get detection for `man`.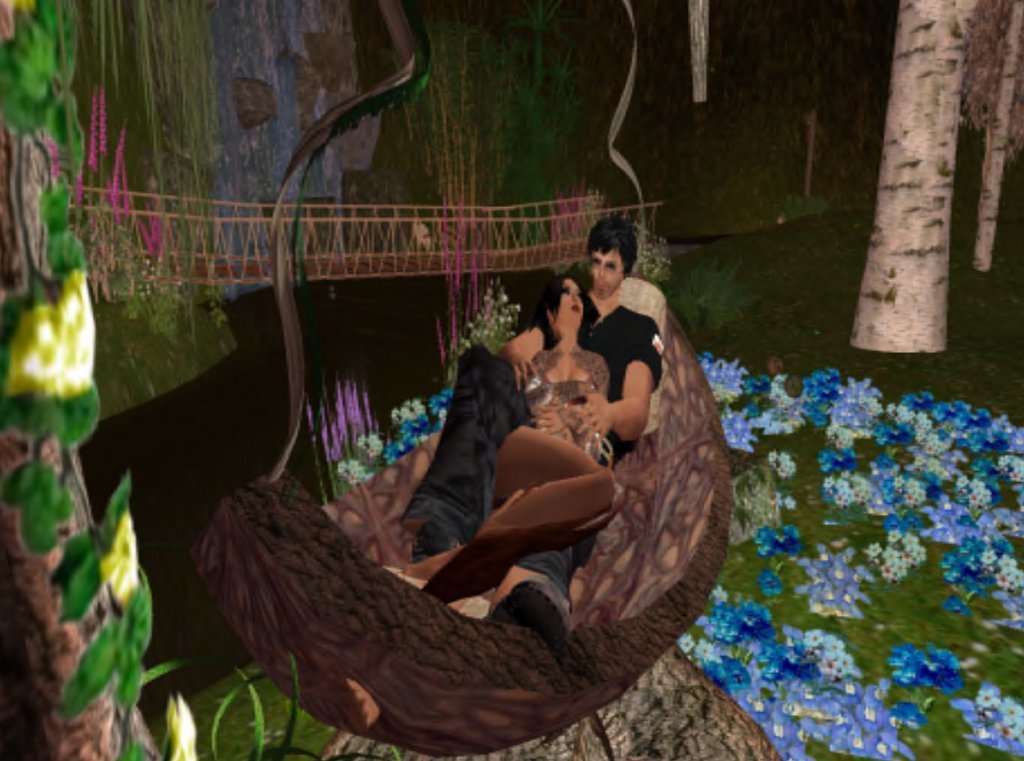
Detection: [left=308, top=252, right=707, bottom=660].
